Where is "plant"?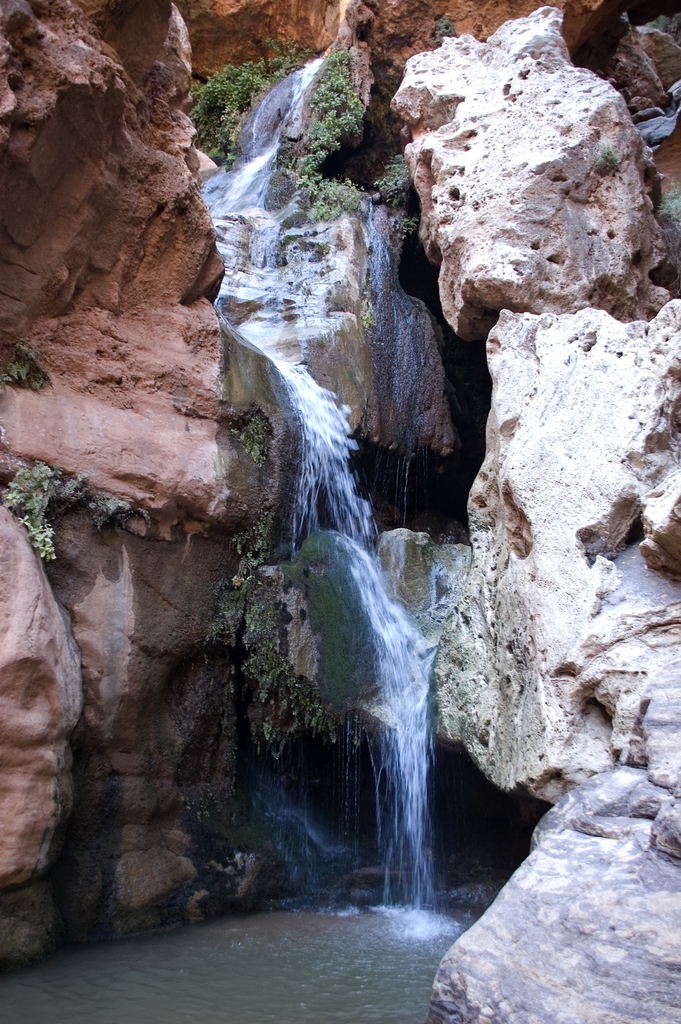
locate(1, 452, 122, 561).
